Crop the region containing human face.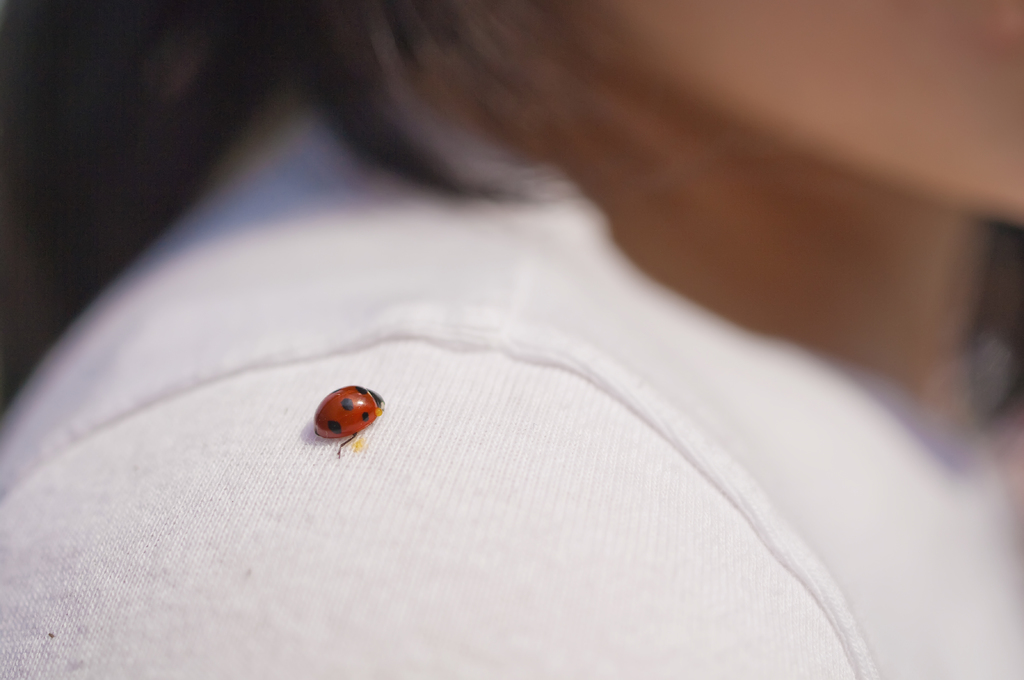
Crop region: (584,0,1021,219).
